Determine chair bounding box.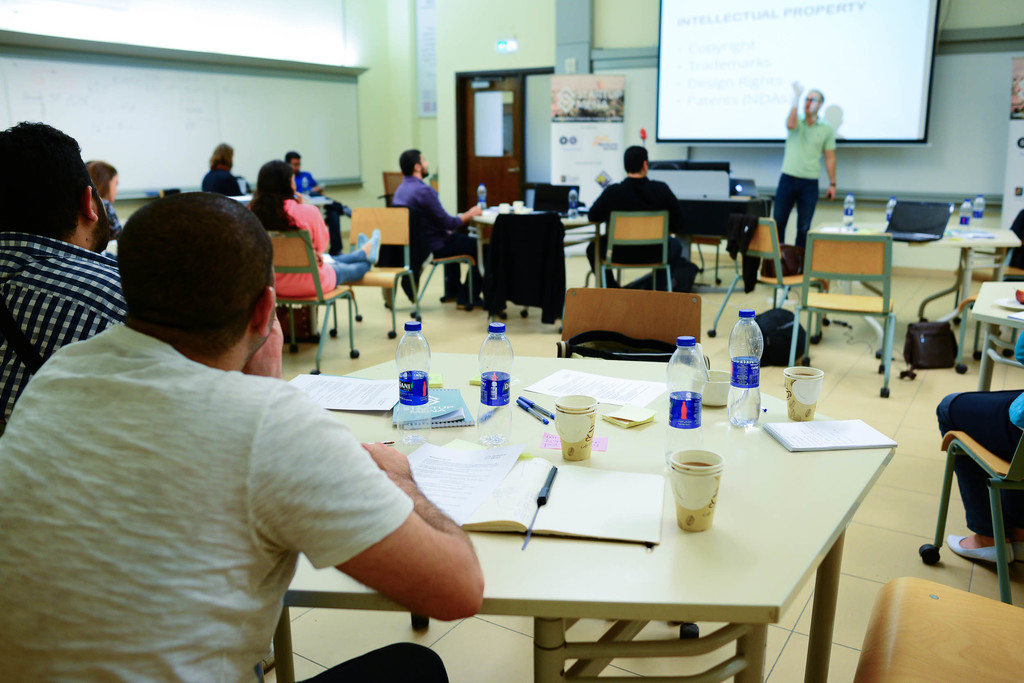
Determined: (left=707, top=215, right=831, bottom=348).
